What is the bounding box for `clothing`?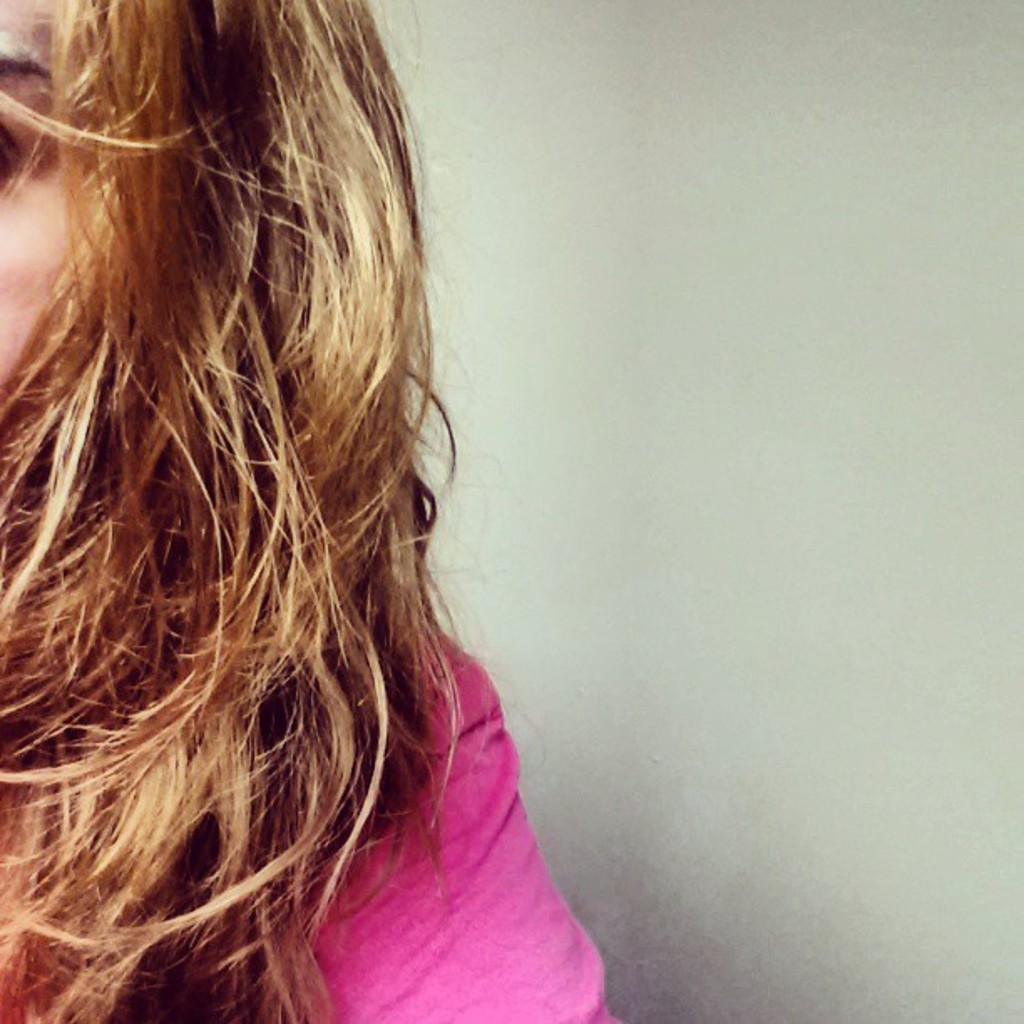
[left=2, top=634, right=624, bottom=1022].
